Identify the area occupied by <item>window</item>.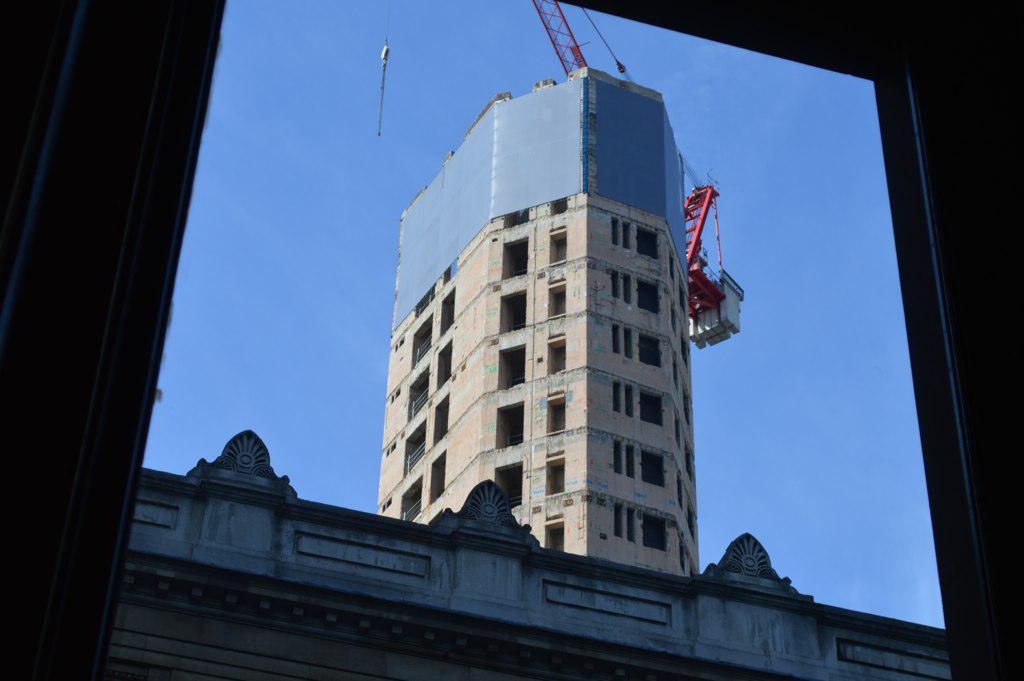
Area: box(625, 380, 632, 417).
